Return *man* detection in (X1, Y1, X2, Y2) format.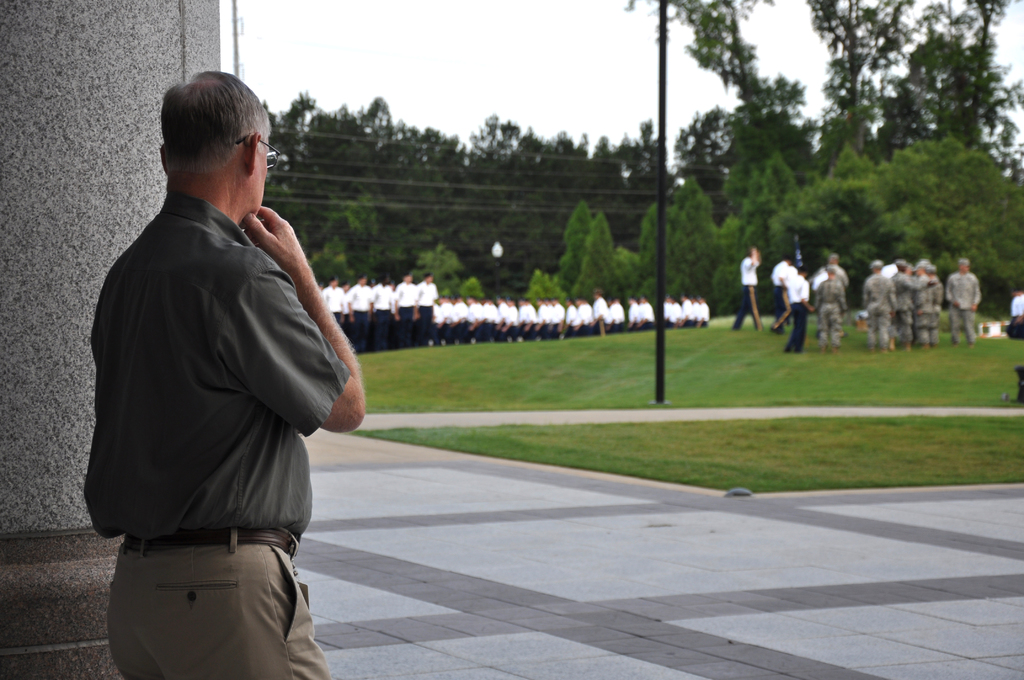
(945, 259, 986, 340).
